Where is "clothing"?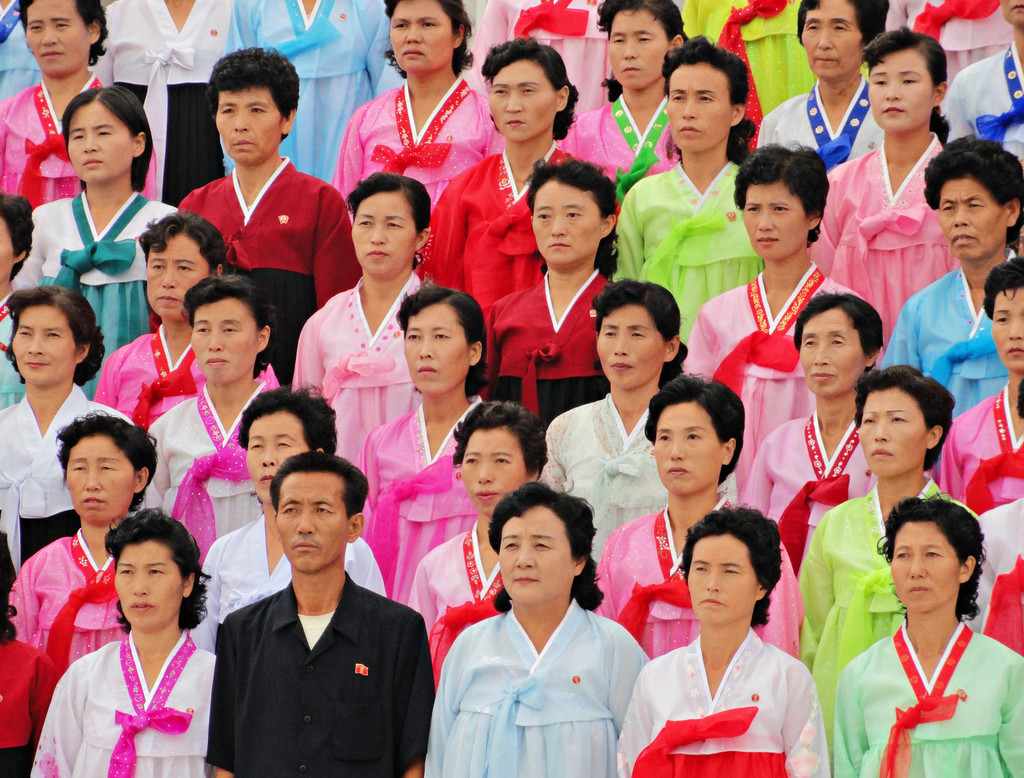
(left=13, top=193, right=182, bottom=355).
